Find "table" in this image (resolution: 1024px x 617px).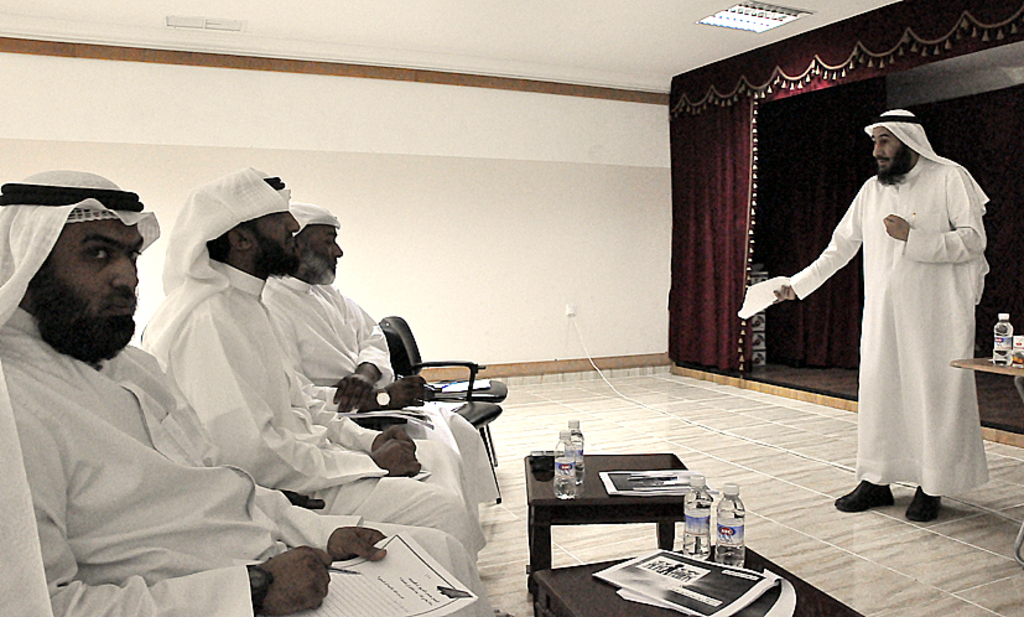
<region>948, 337, 1023, 561</region>.
